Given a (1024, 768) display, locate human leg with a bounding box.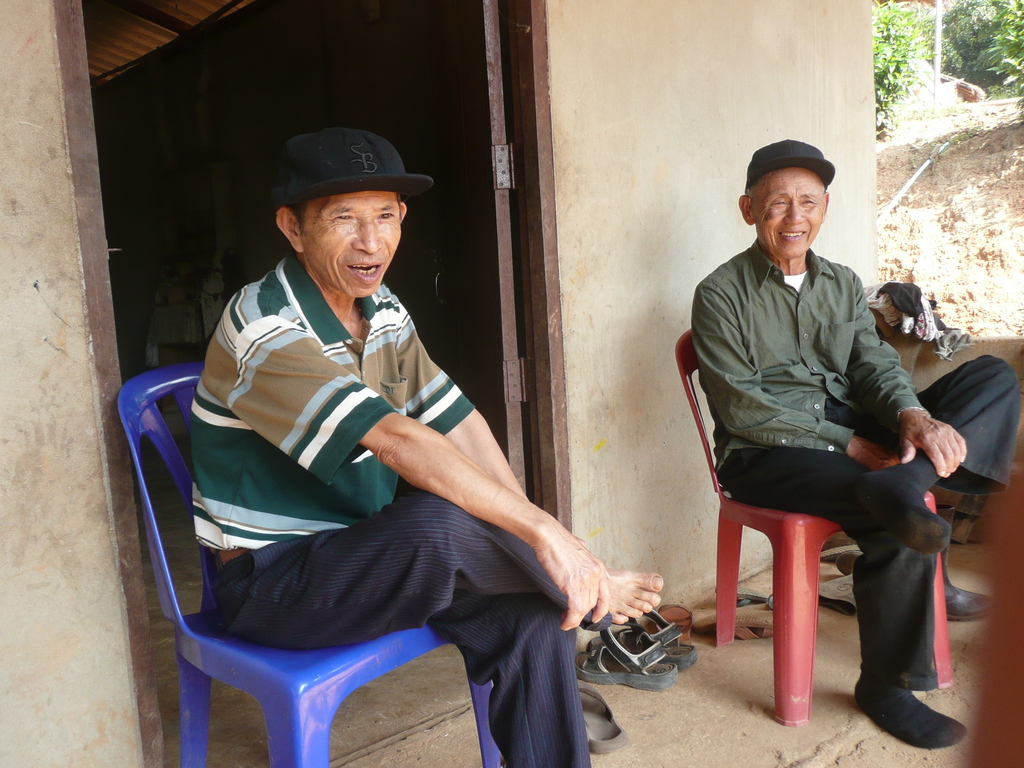
Located: {"x1": 422, "y1": 590, "x2": 581, "y2": 767}.
